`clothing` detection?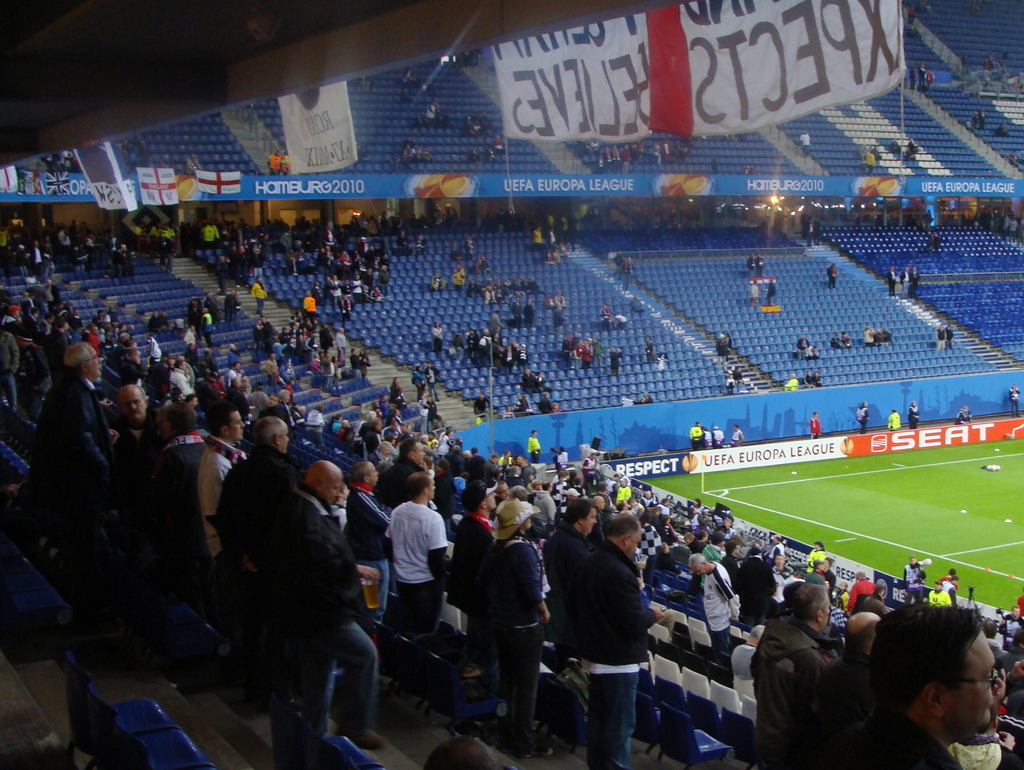
<bbox>491, 135, 508, 164</bbox>
